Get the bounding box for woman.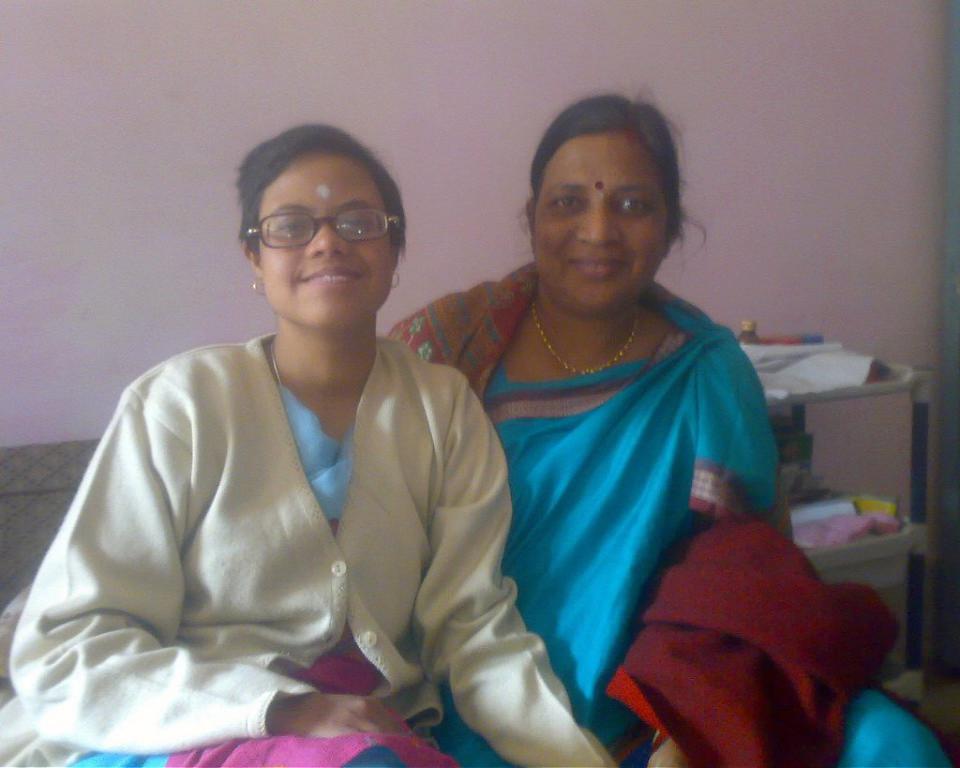
left=70, top=130, right=569, bottom=752.
